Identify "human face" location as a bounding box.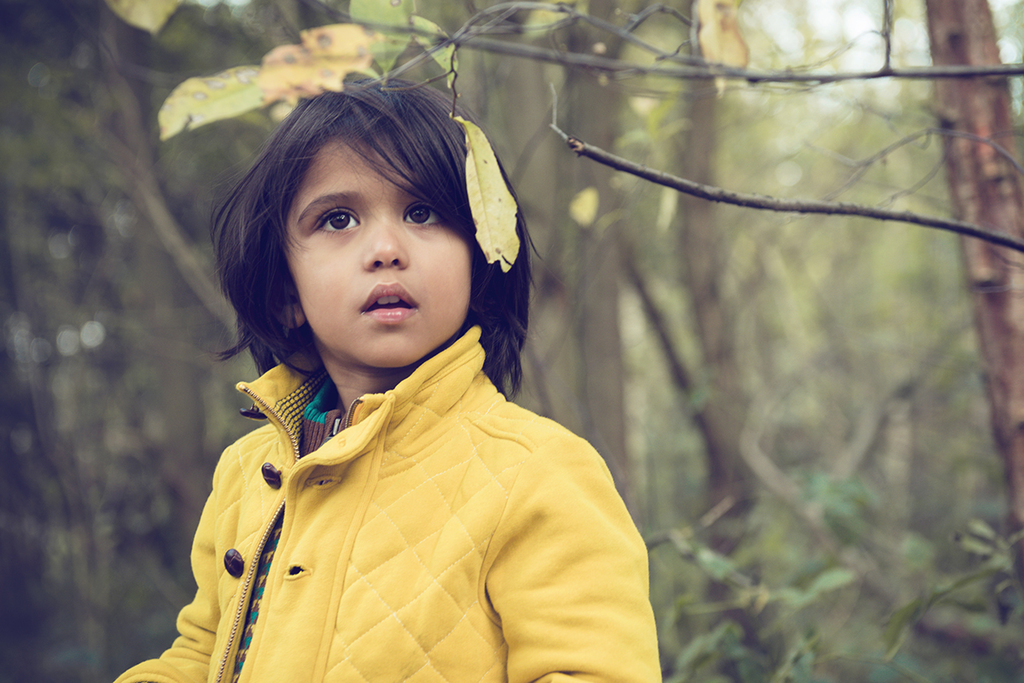
box(284, 134, 474, 366).
